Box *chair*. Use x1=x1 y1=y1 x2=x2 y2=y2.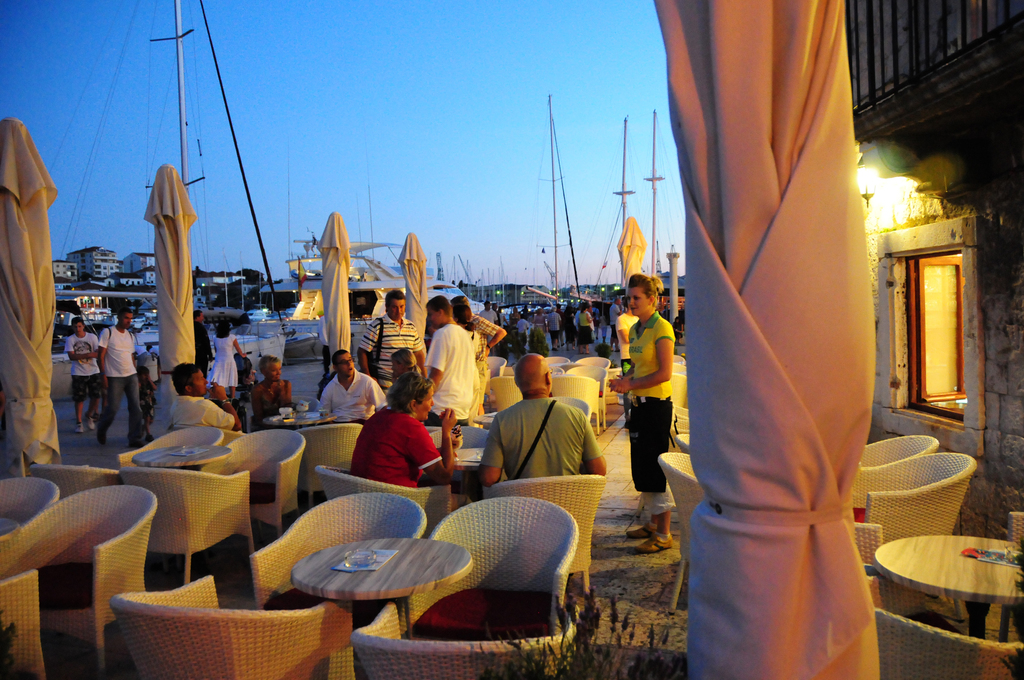
x1=655 y1=449 x2=711 y2=611.
